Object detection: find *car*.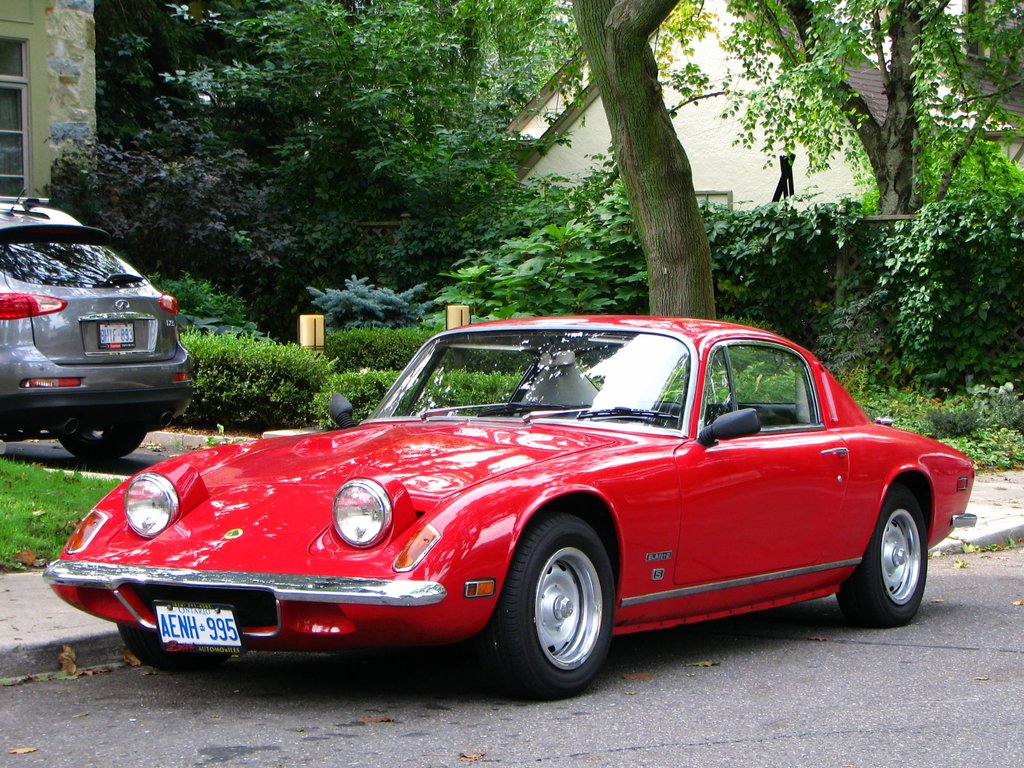
[0, 186, 193, 460].
